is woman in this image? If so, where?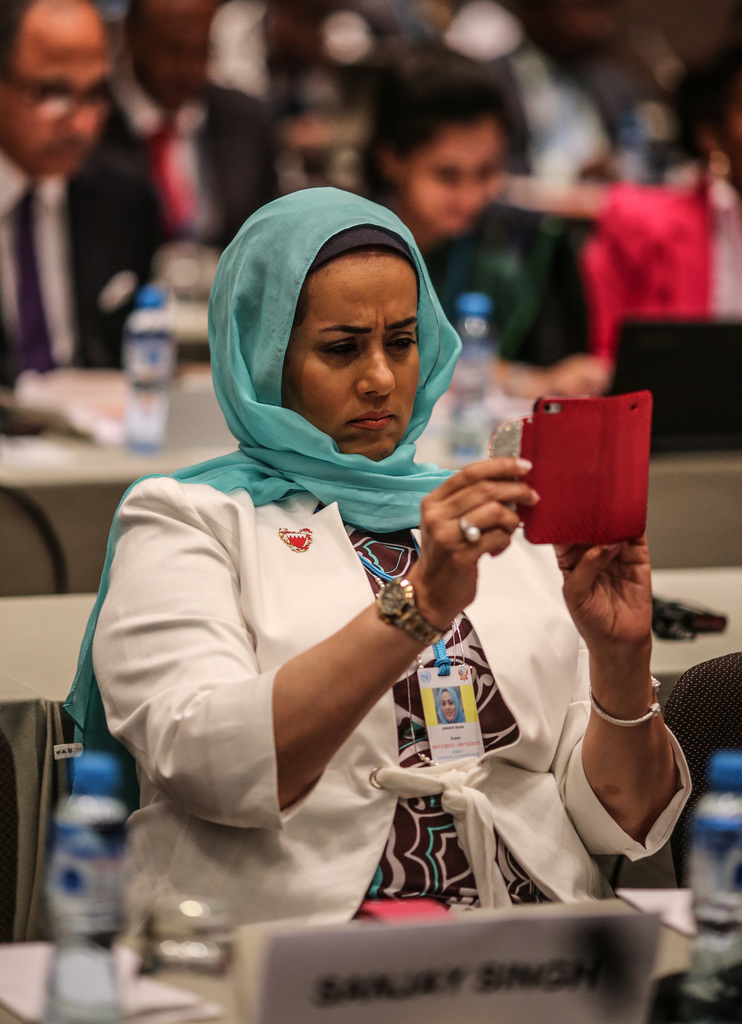
Yes, at <bbox>564, 33, 741, 416</bbox>.
